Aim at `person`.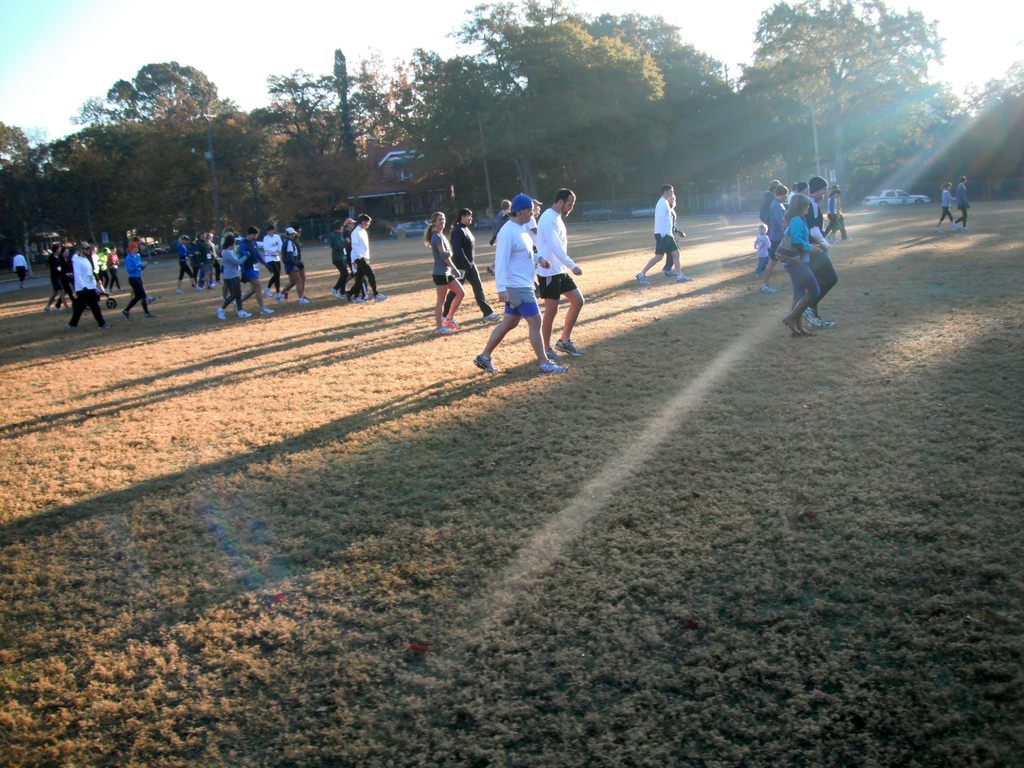
Aimed at 755:184:787:292.
